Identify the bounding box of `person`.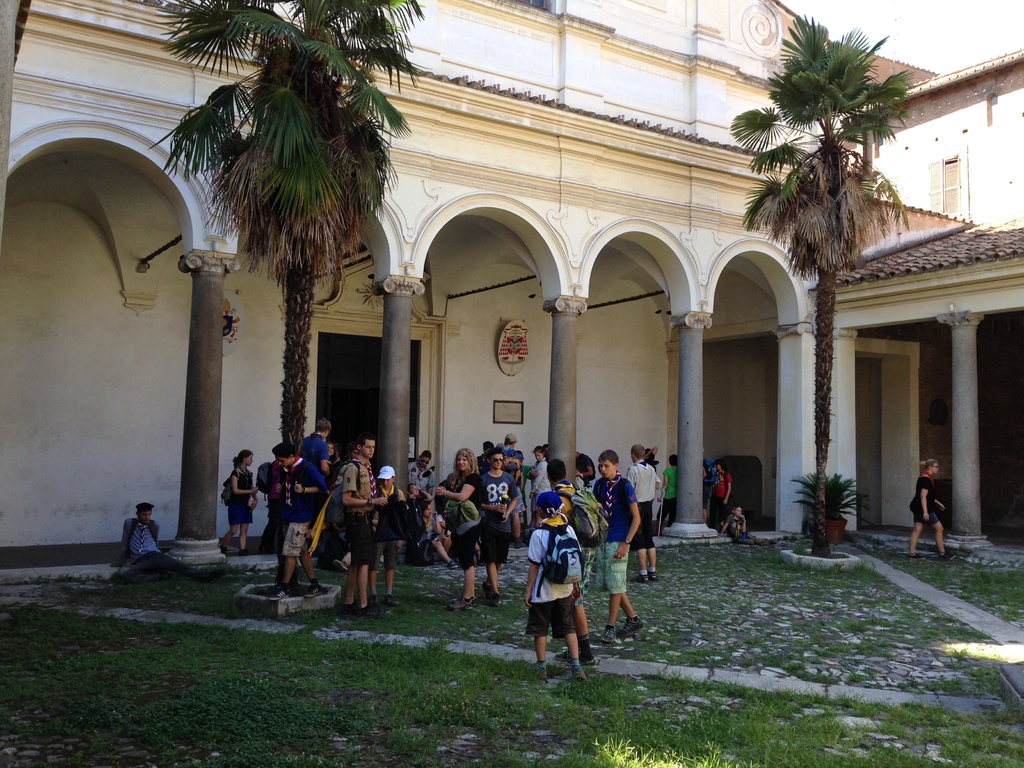
328,443,338,469.
